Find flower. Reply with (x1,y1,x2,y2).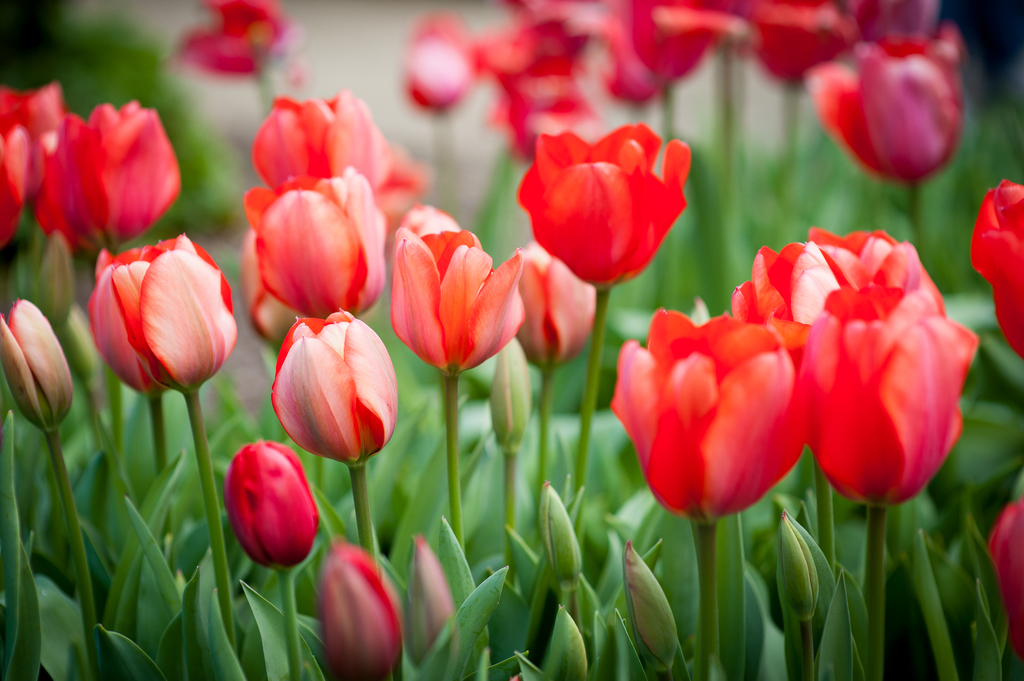
(749,0,941,94).
